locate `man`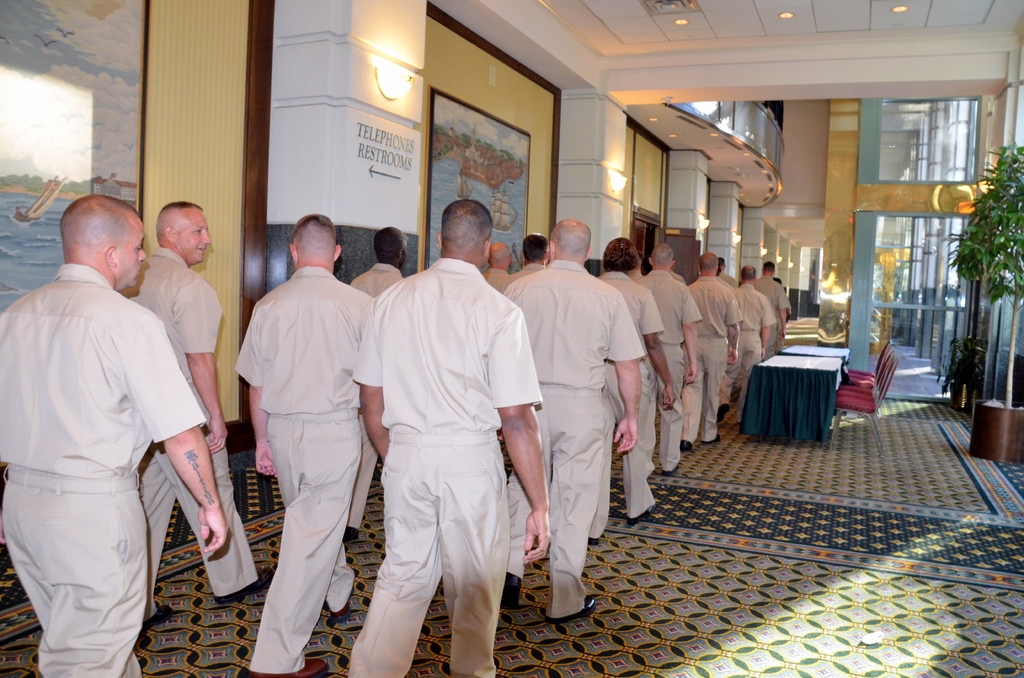
{"left": 13, "top": 157, "right": 211, "bottom": 677}
